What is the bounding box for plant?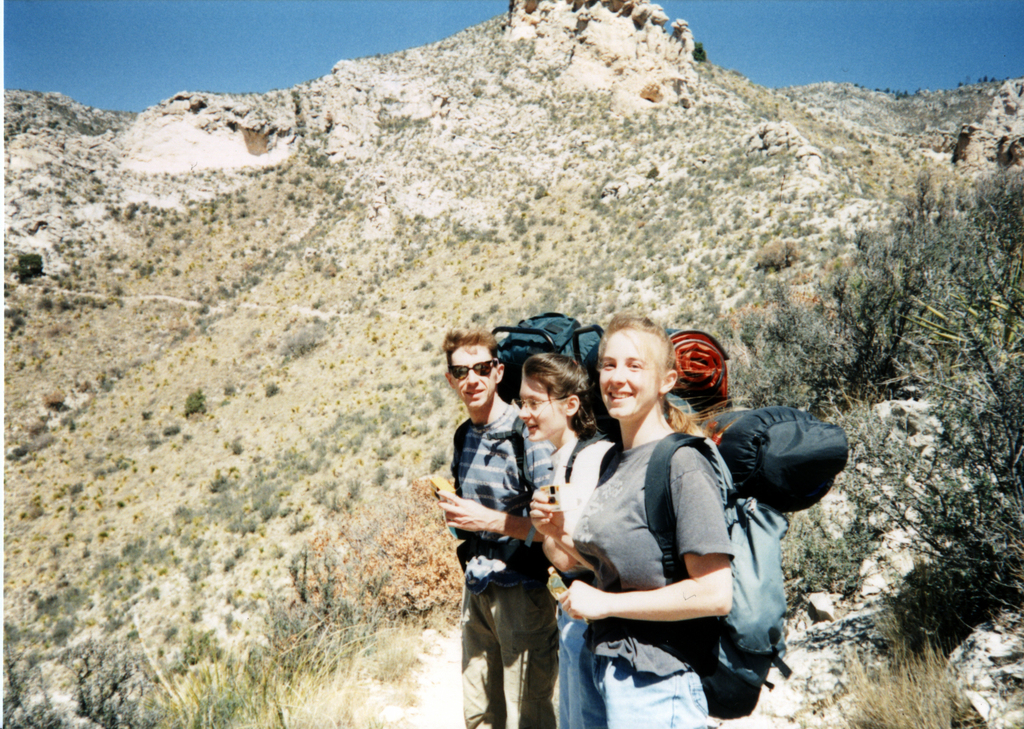
bbox(232, 441, 241, 454).
